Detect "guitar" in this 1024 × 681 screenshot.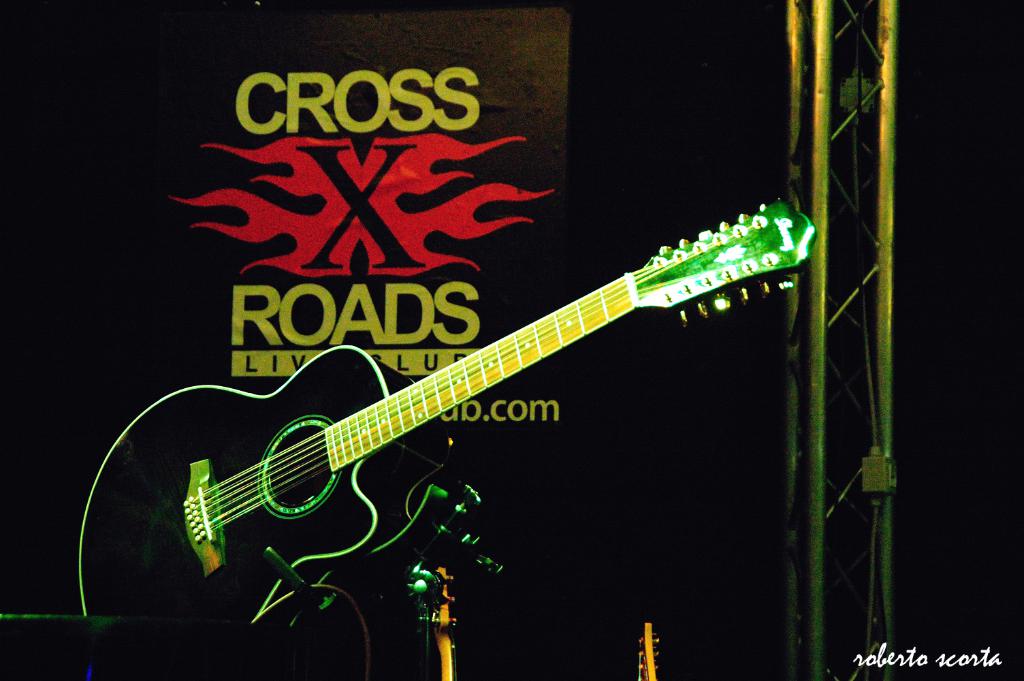
Detection: select_region(90, 210, 790, 628).
